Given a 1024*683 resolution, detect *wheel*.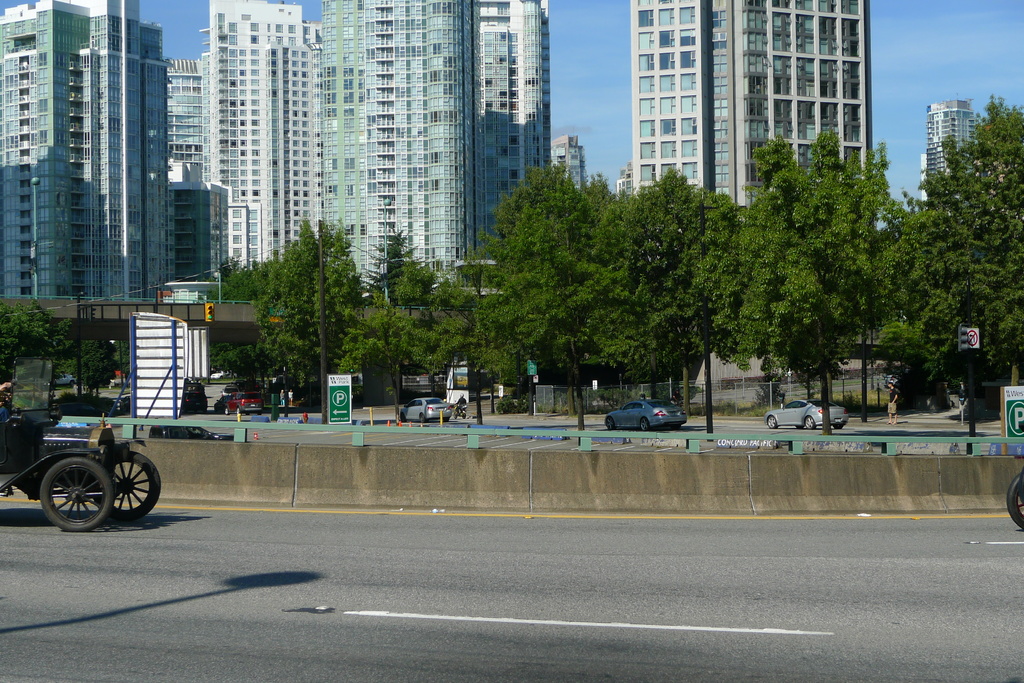
box(640, 417, 648, 428).
